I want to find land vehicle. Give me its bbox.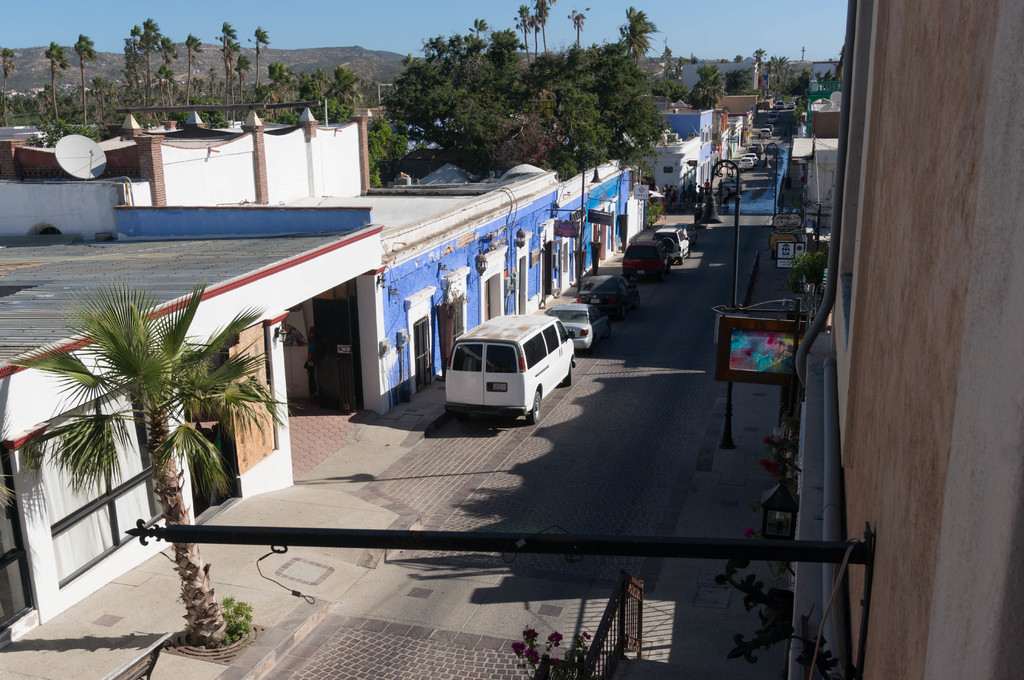
742, 161, 752, 175.
